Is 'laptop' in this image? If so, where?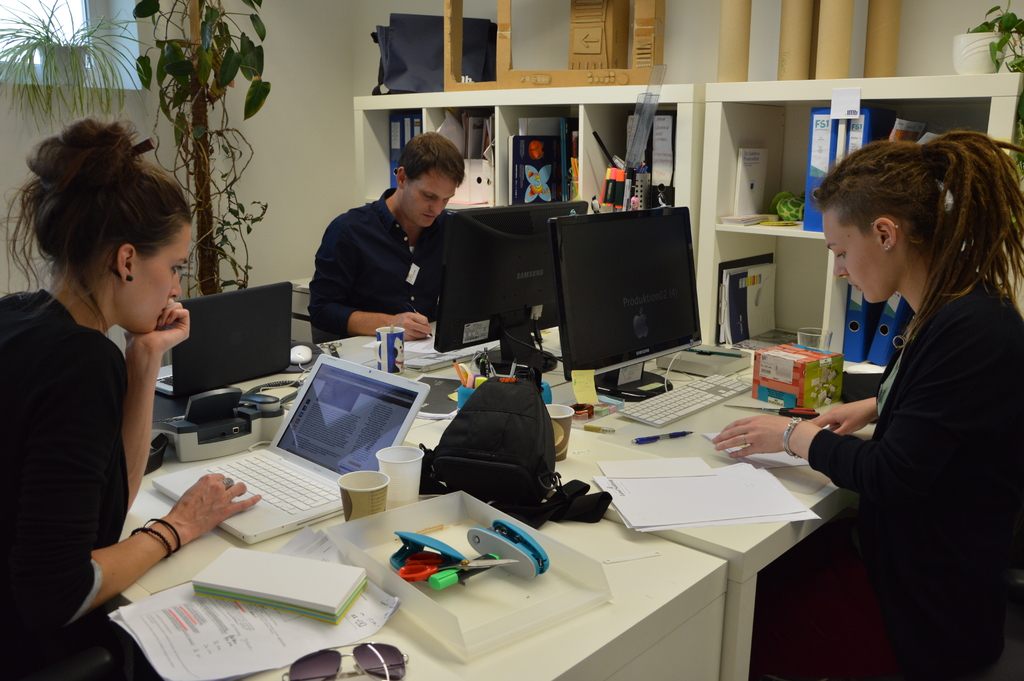
Yes, at Rect(151, 350, 432, 546).
